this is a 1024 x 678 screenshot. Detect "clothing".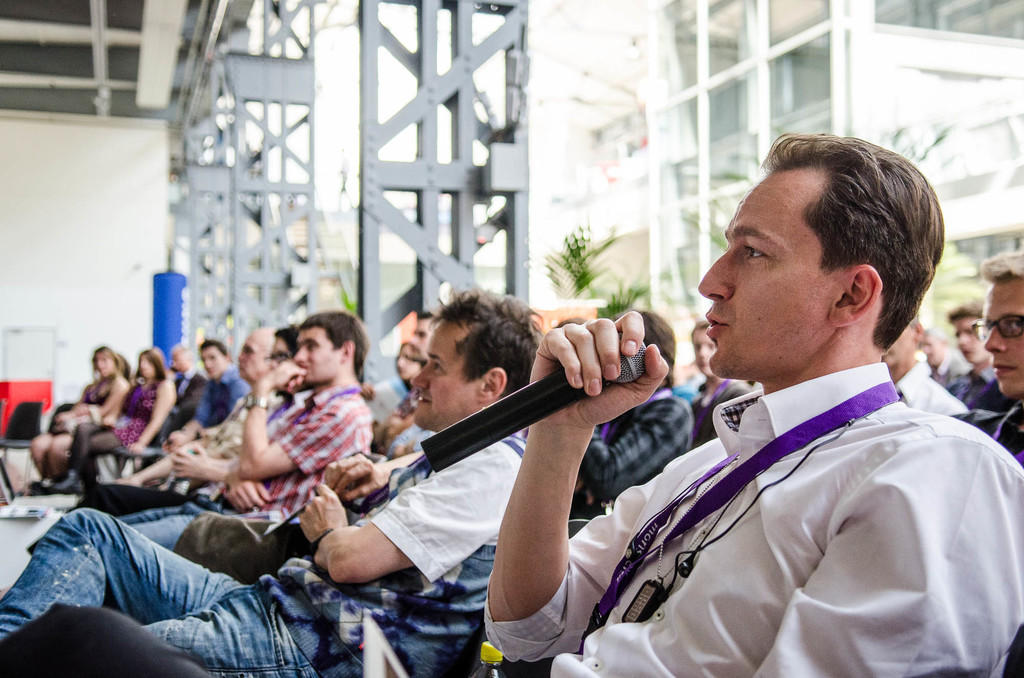
3 431 535 677.
